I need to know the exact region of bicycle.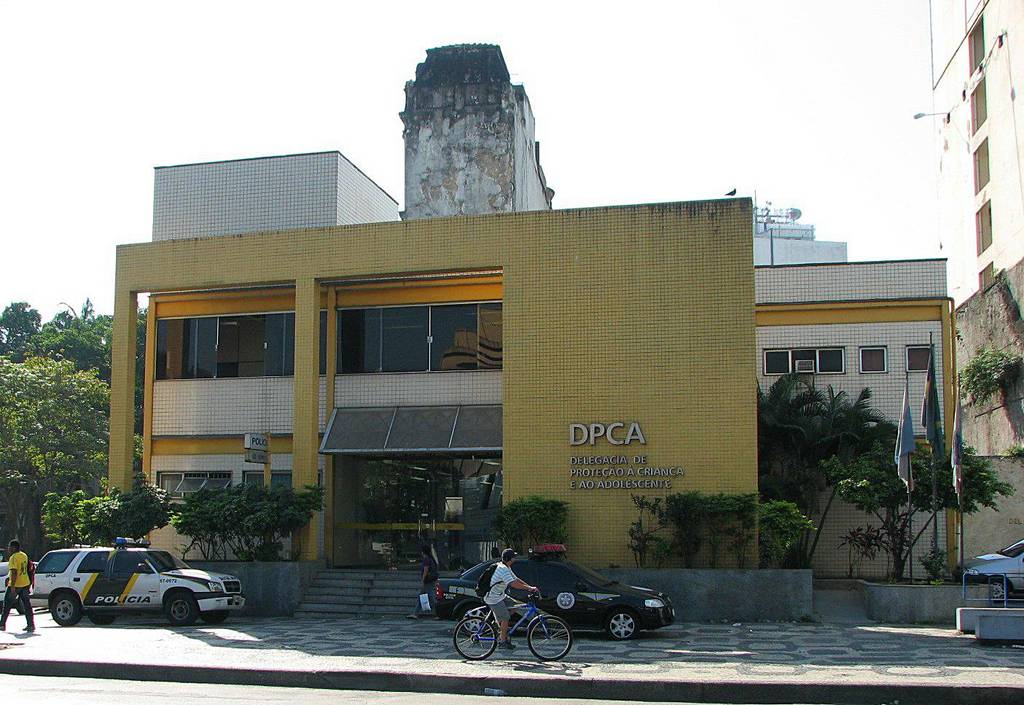
Region: box(457, 583, 593, 674).
